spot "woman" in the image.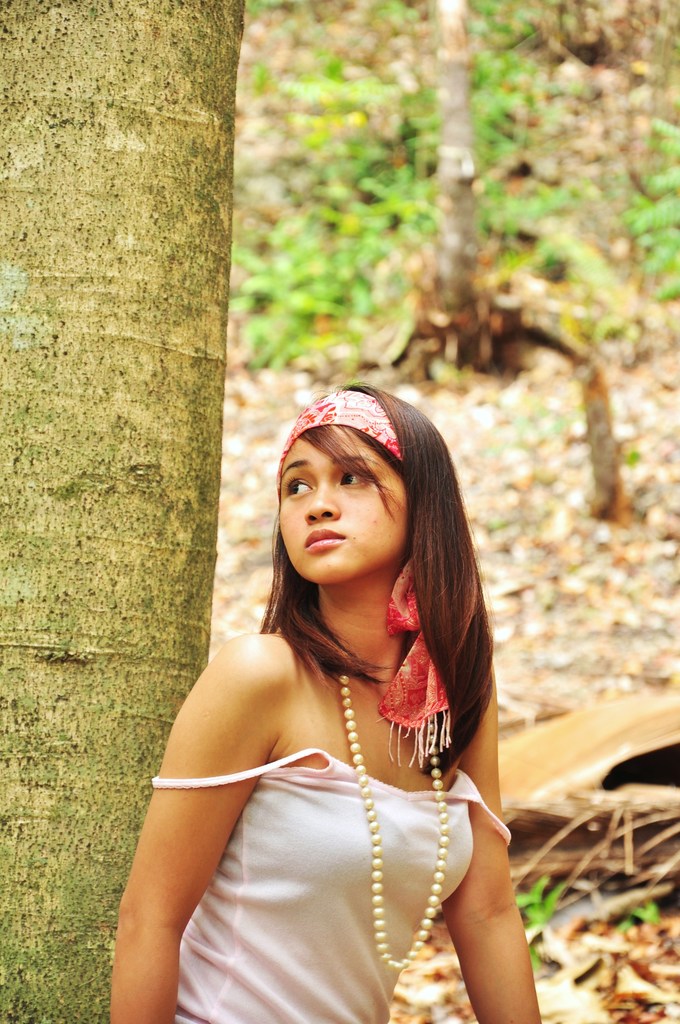
"woman" found at select_region(74, 384, 531, 1023).
